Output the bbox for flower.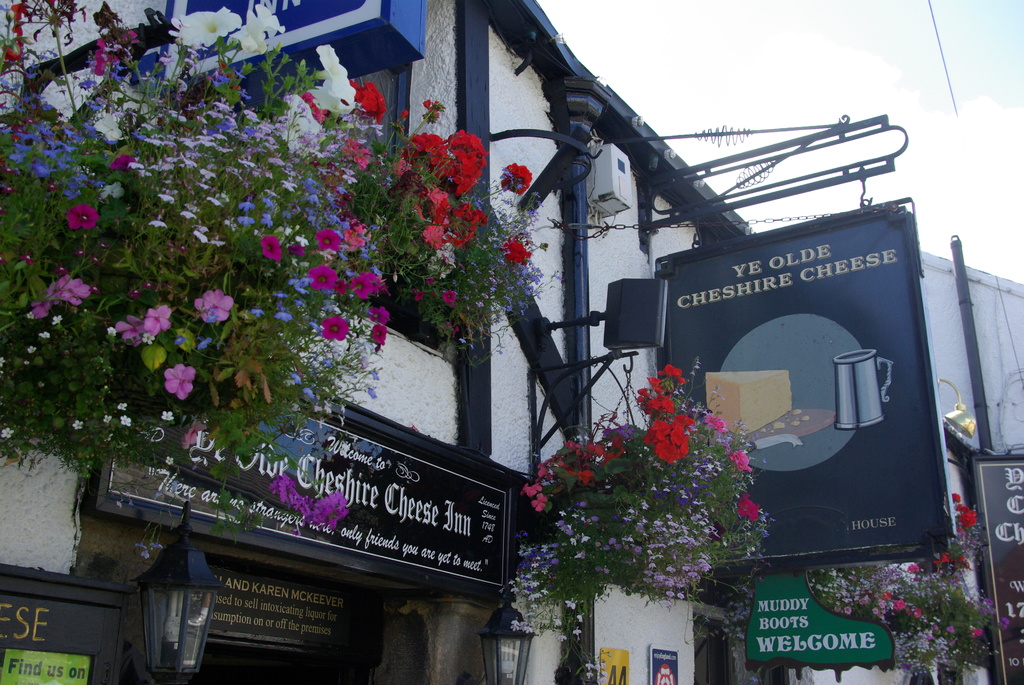
144, 305, 170, 336.
